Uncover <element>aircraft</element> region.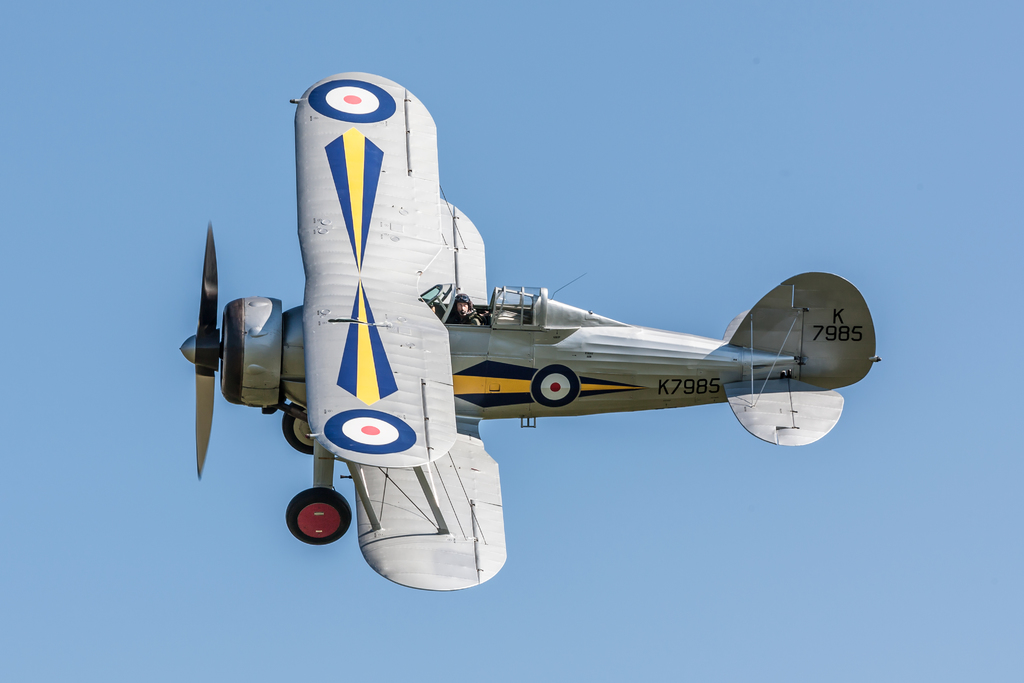
Uncovered: 144,65,845,649.
